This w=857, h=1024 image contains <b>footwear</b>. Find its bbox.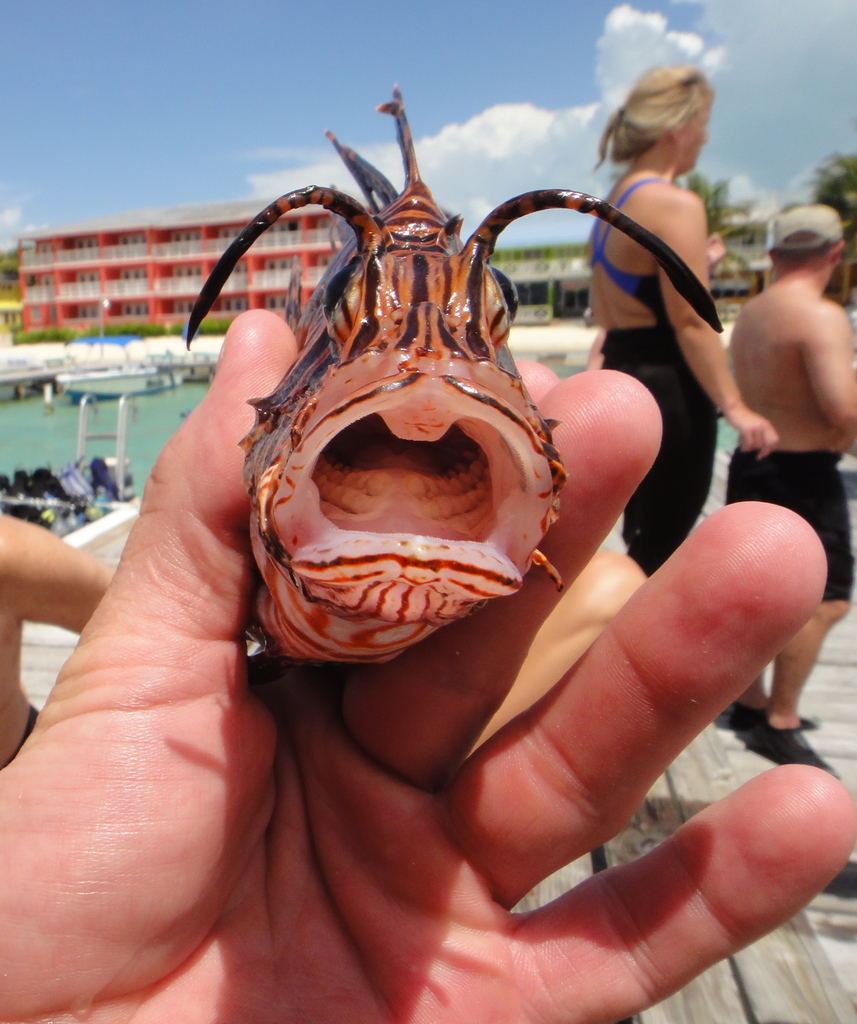
region(739, 719, 842, 784).
